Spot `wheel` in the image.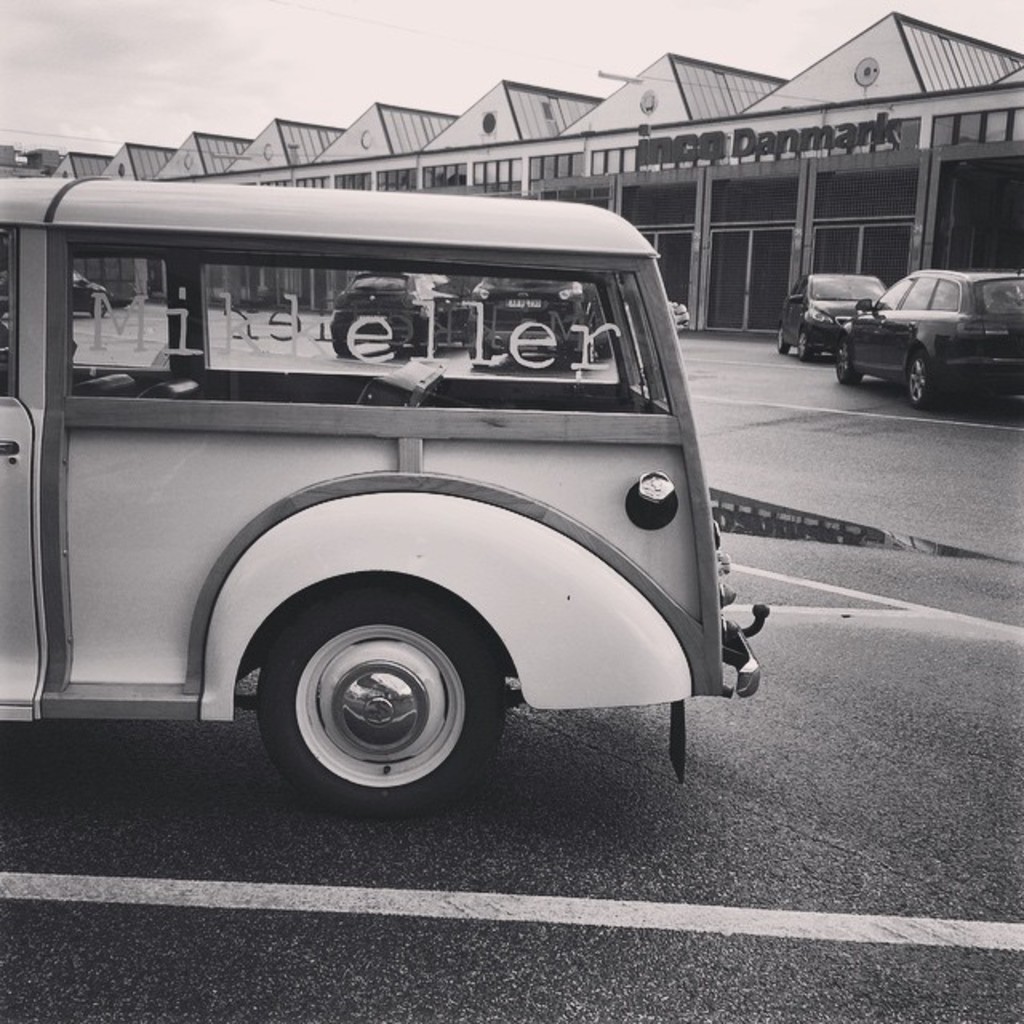
`wheel` found at left=902, top=354, right=933, bottom=410.
